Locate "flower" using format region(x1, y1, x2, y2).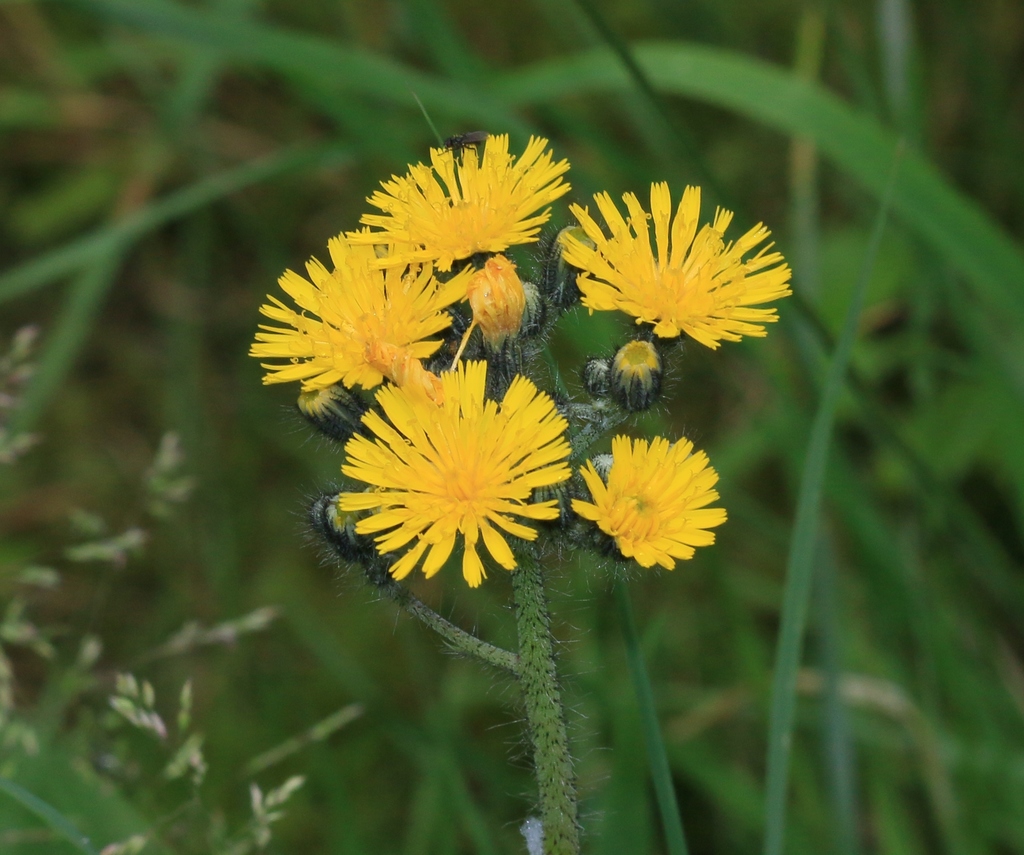
region(566, 432, 728, 571).
